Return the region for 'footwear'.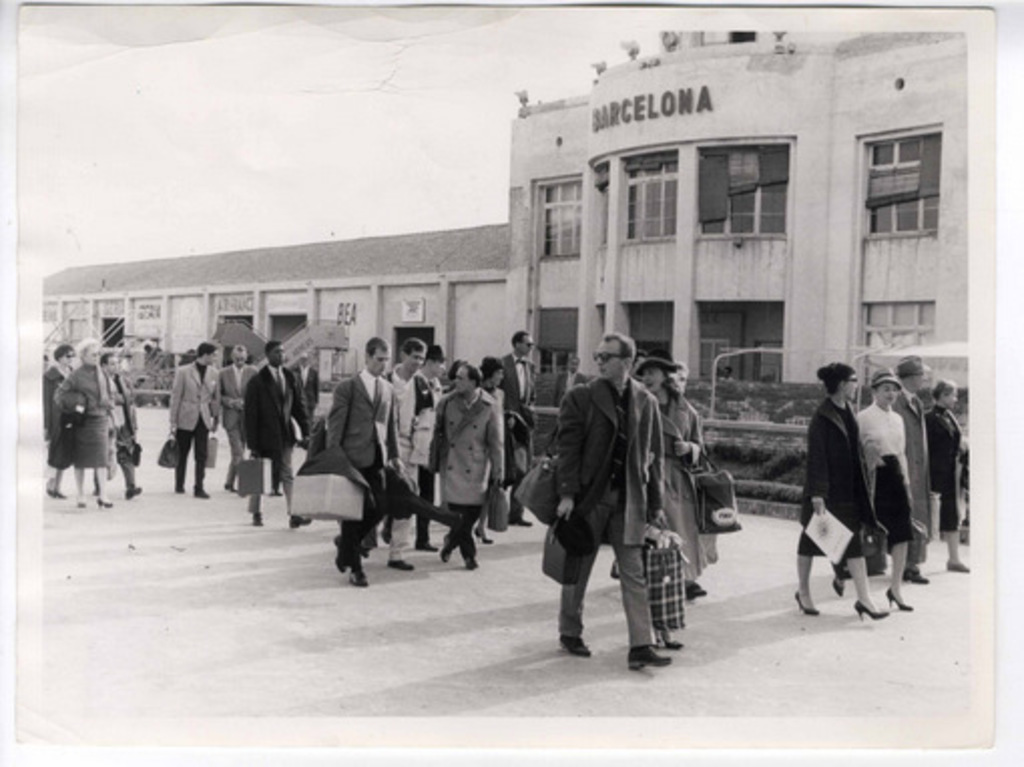
[554,638,584,663].
